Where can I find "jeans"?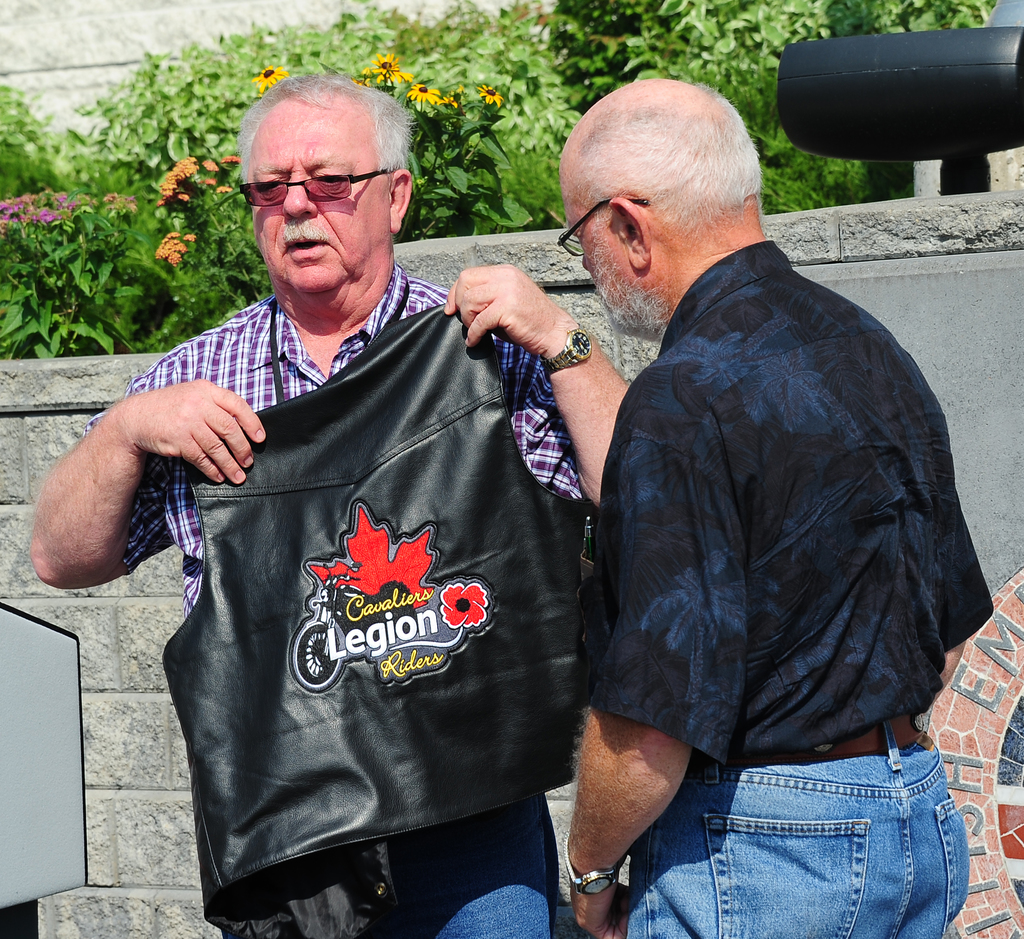
You can find it at bbox=(626, 716, 973, 938).
